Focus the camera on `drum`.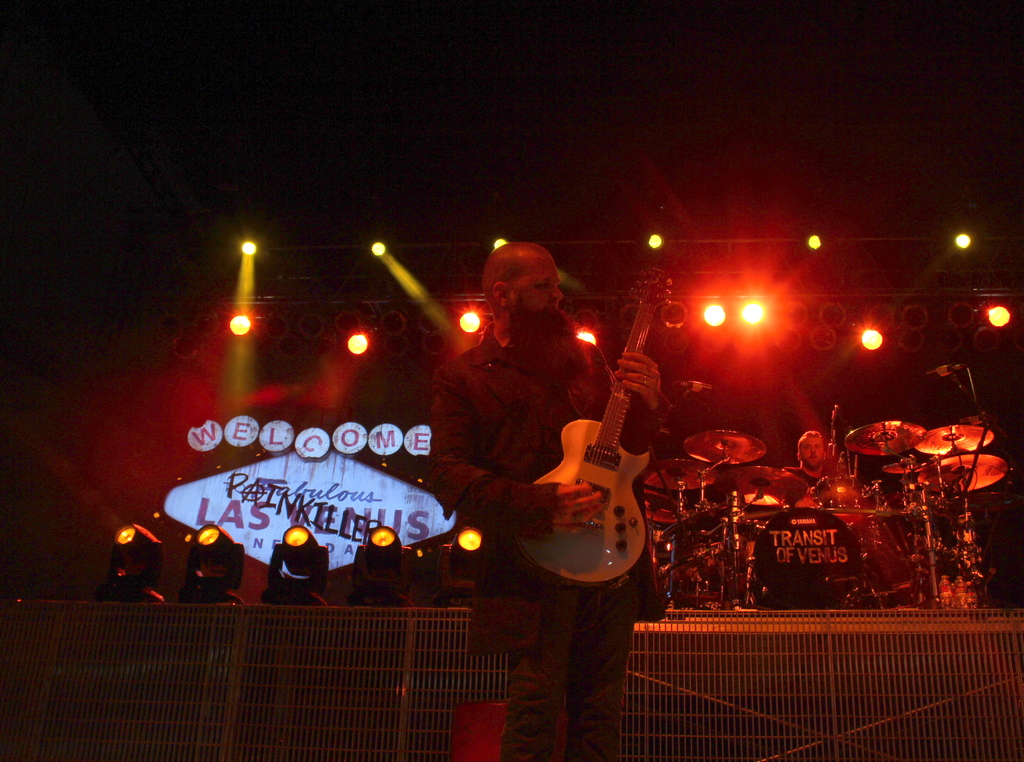
Focus region: {"left": 748, "top": 507, "right": 861, "bottom": 606}.
